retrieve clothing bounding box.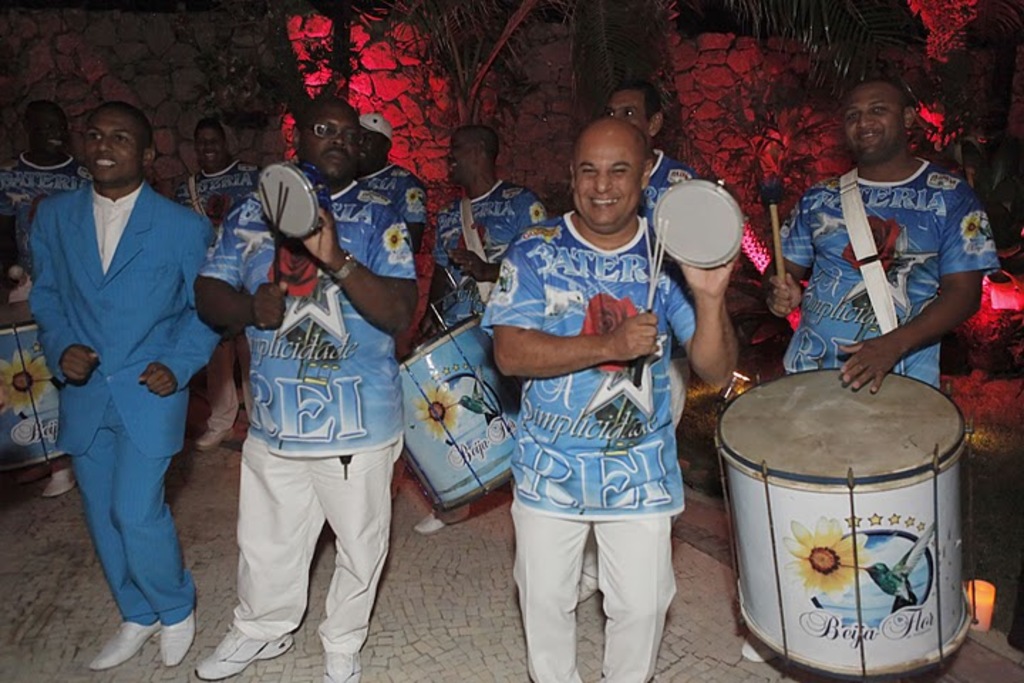
Bounding box: select_region(786, 155, 997, 386).
